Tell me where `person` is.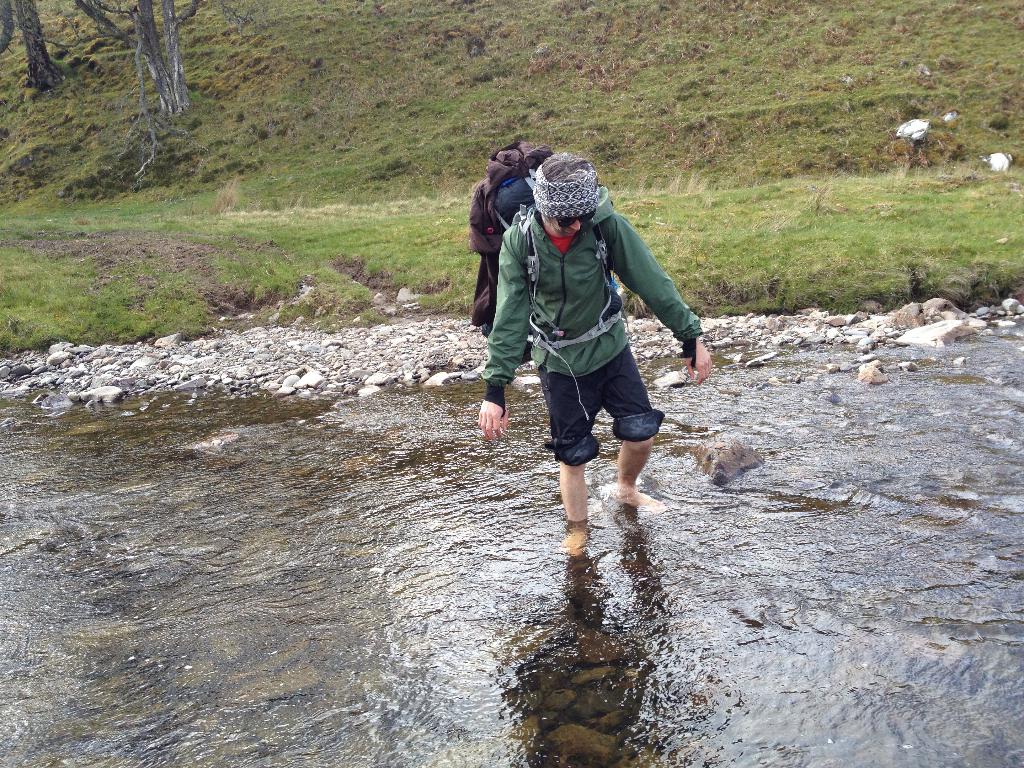
`person` is at detection(477, 135, 685, 575).
